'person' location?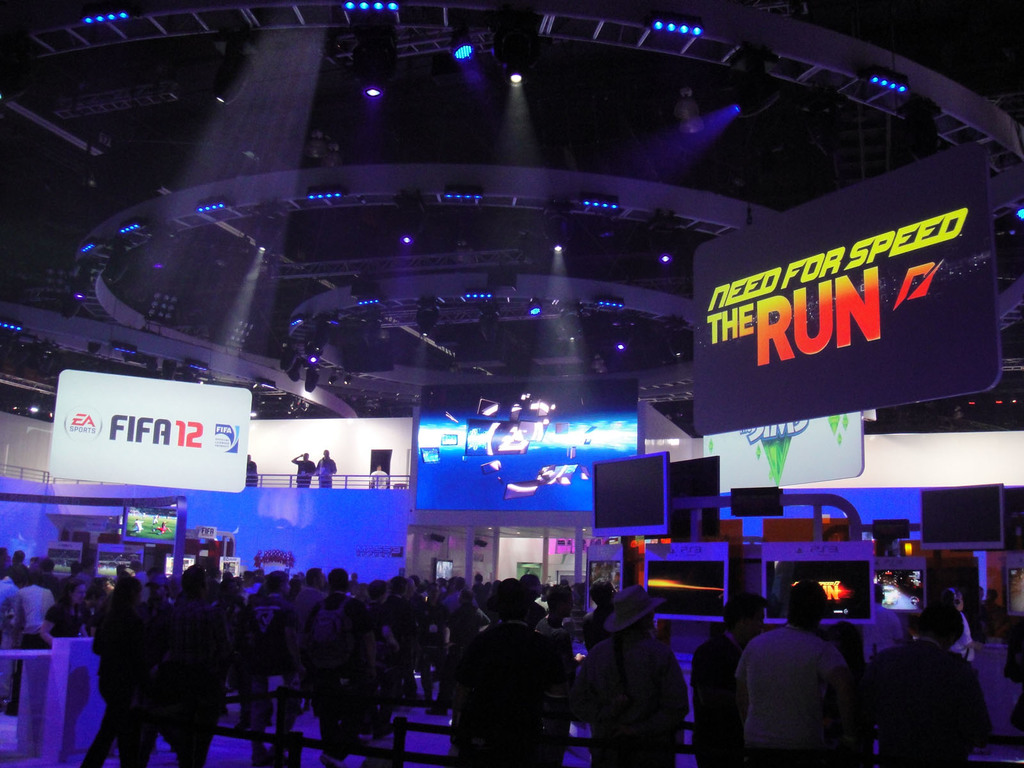
{"x1": 735, "y1": 580, "x2": 847, "y2": 767}
